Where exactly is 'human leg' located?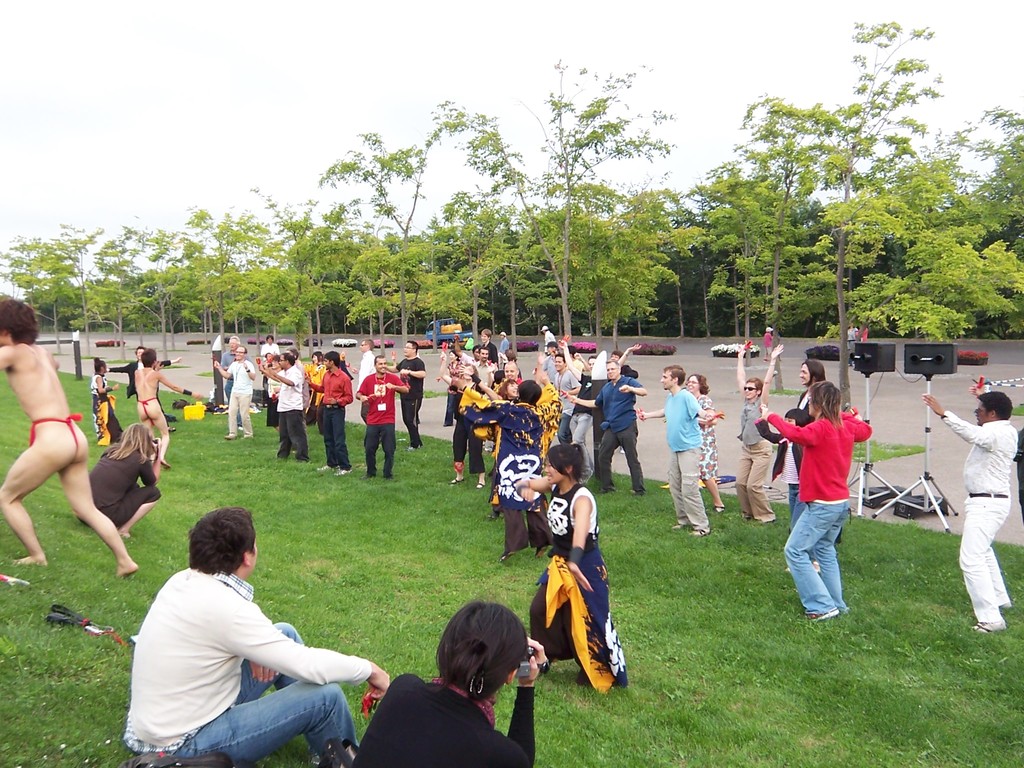
Its bounding box is 150:408:172:468.
